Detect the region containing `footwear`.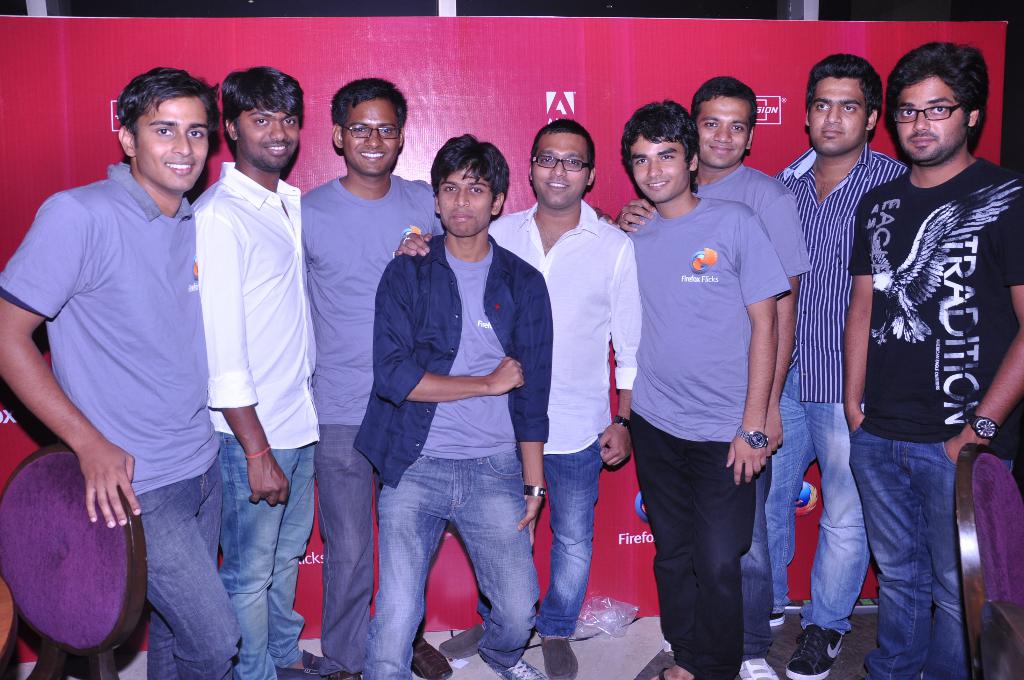
box(328, 670, 362, 679).
